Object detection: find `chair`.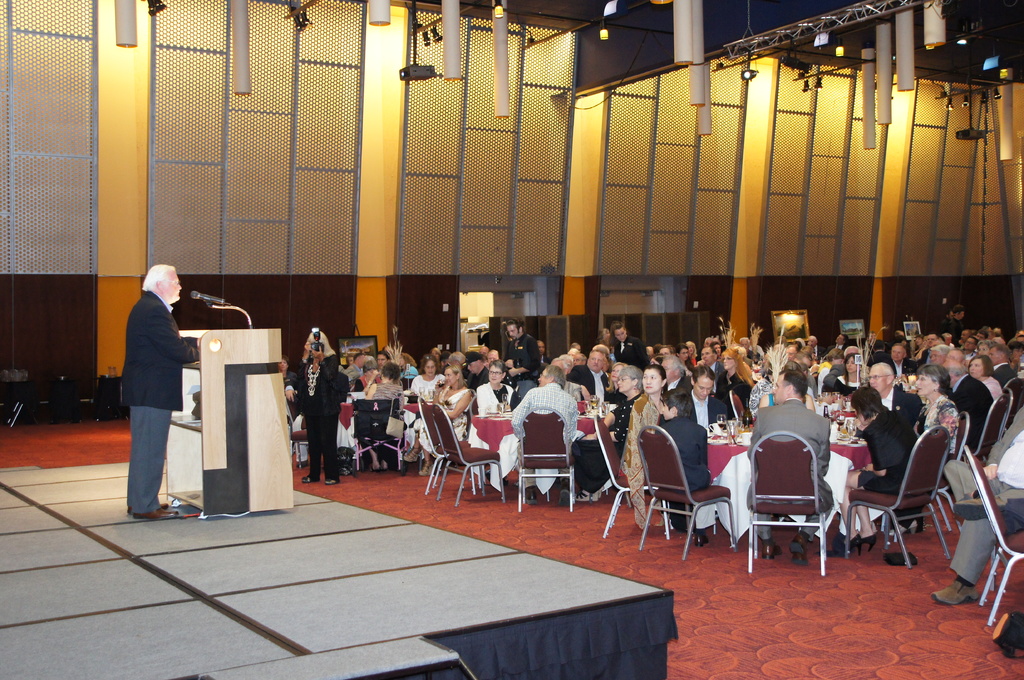
box(845, 423, 955, 576).
